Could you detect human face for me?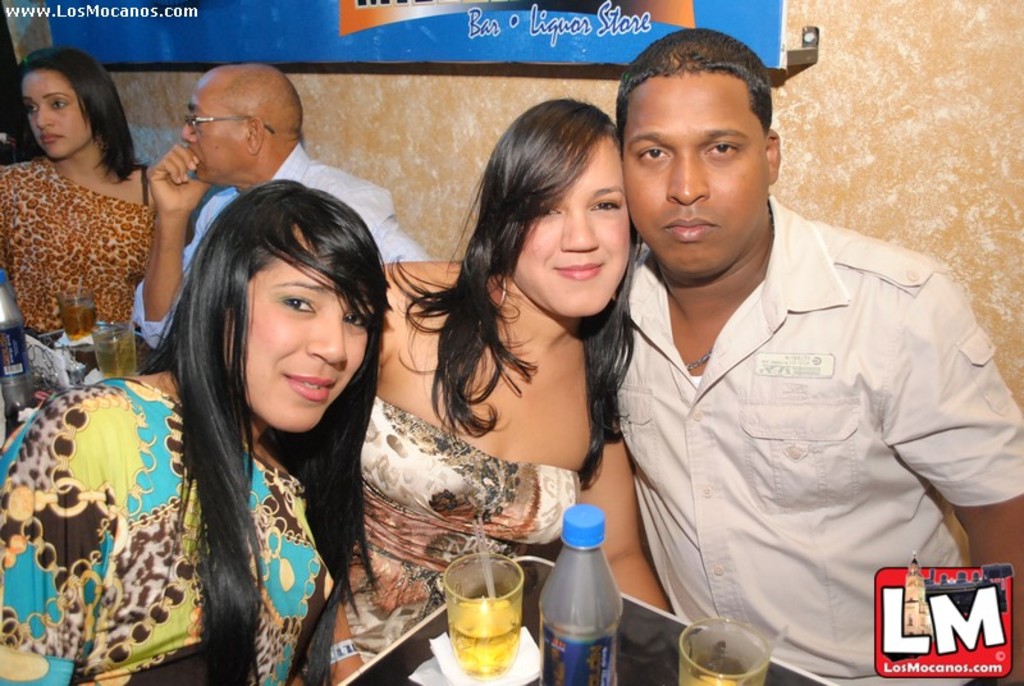
Detection result: locate(175, 90, 244, 187).
